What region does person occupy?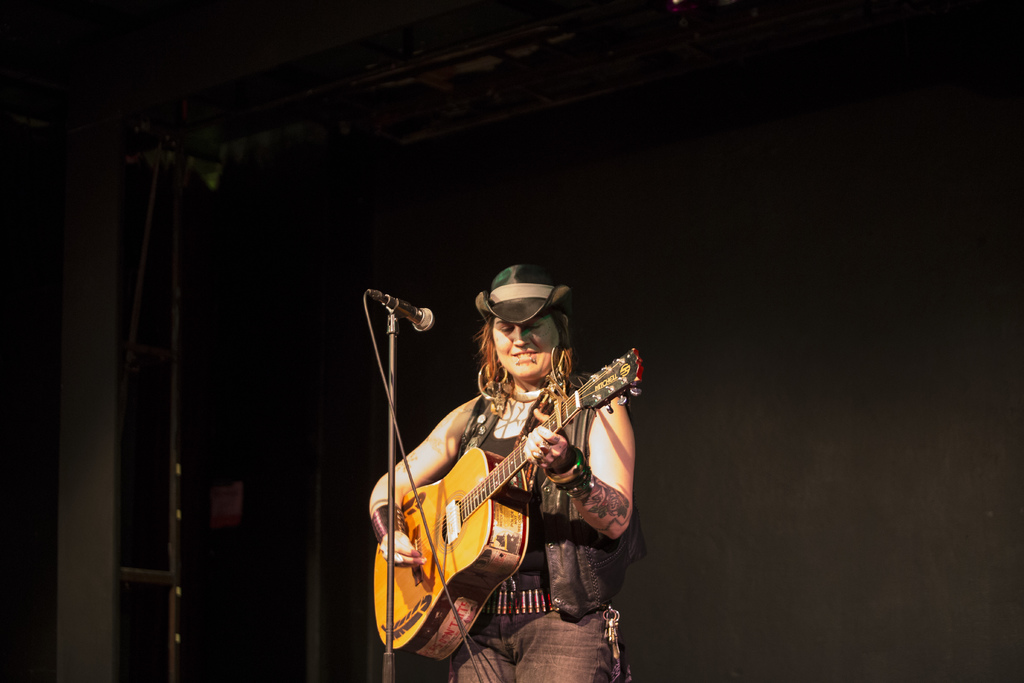
(left=381, top=259, right=638, bottom=682).
